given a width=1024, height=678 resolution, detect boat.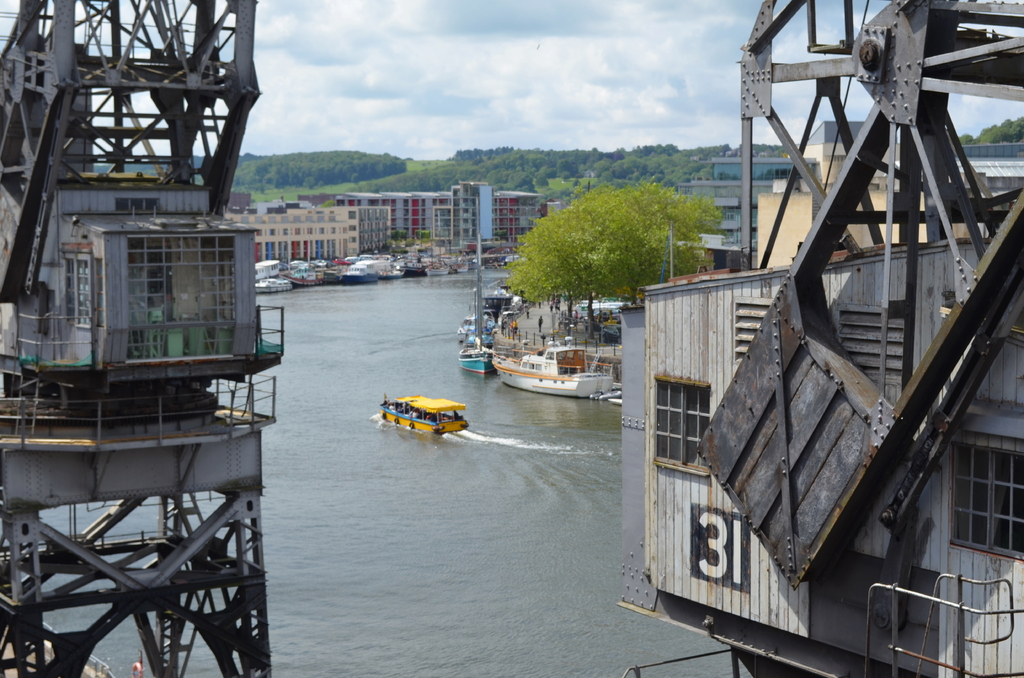
463/326/499/391.
